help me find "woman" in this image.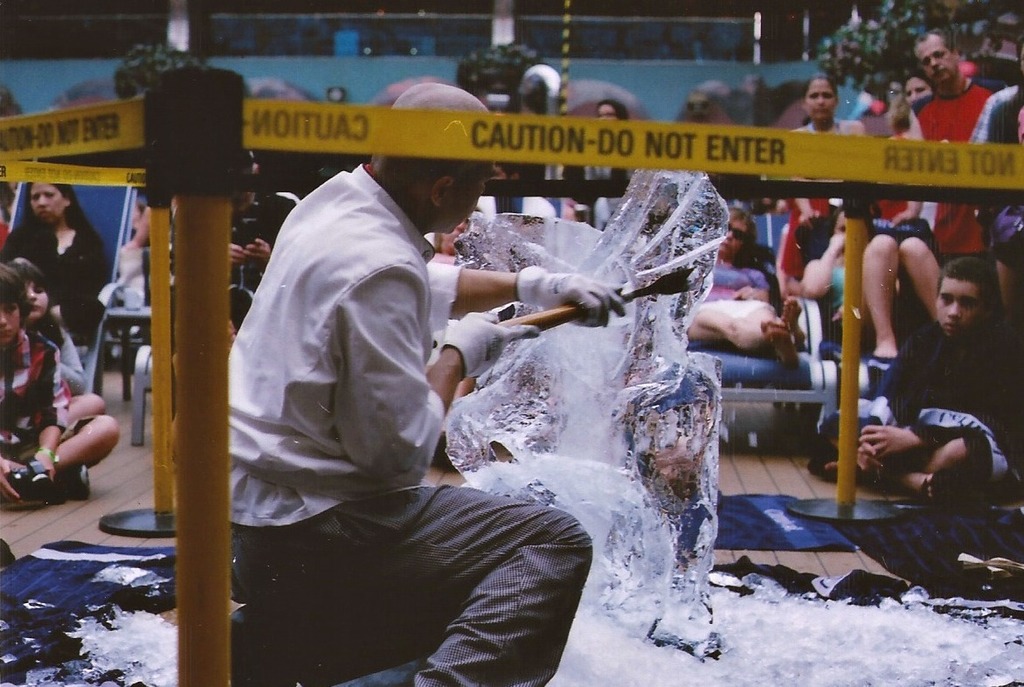
Found it: {"left": 771, "top": 72, "right": 878, "bottom": 253}.
